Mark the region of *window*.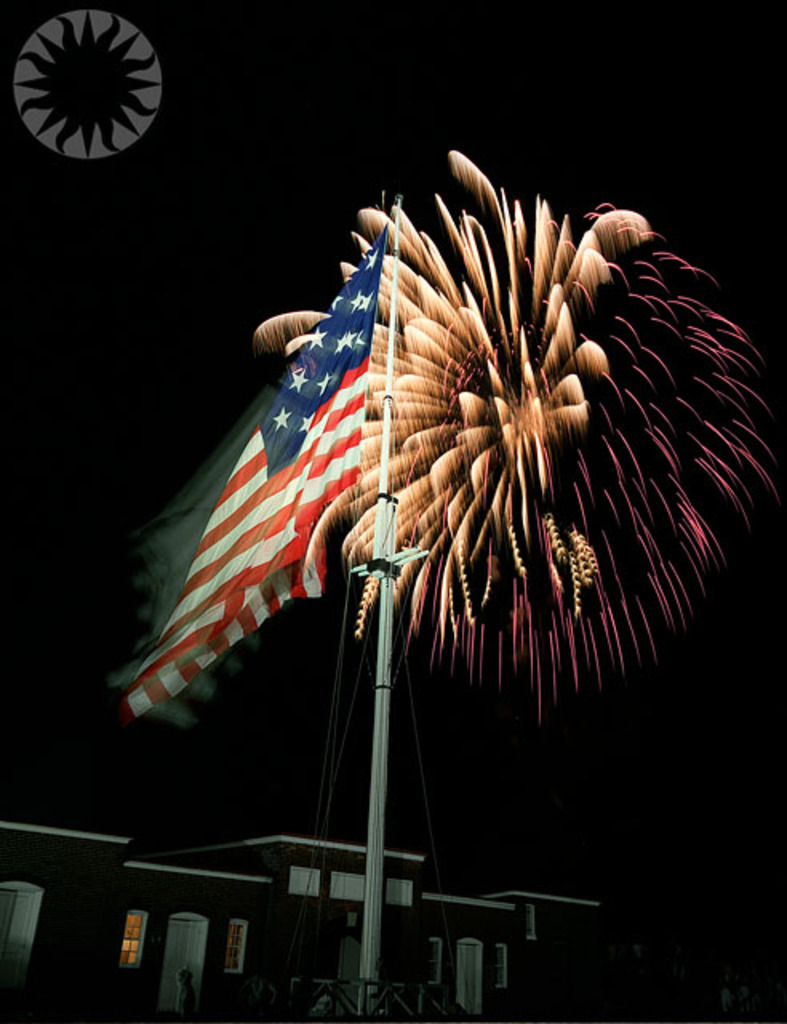
Region: (x1=115, y1=914, x2=152, y2=966).
